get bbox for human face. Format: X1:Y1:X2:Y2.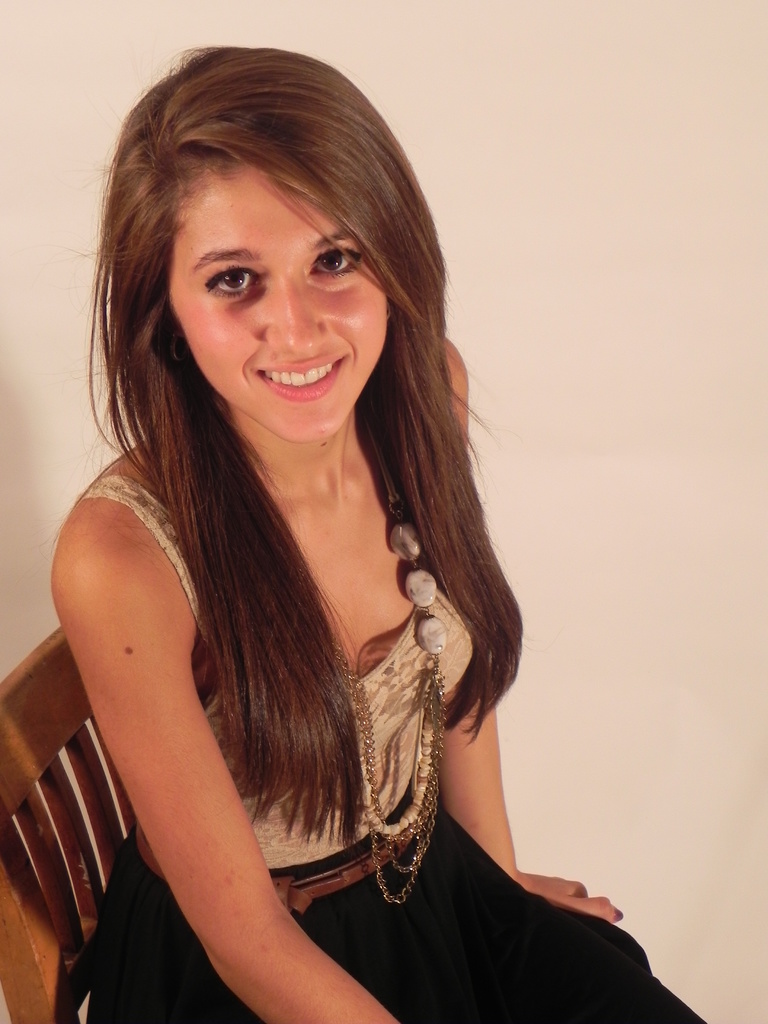
163:162:380:449.
